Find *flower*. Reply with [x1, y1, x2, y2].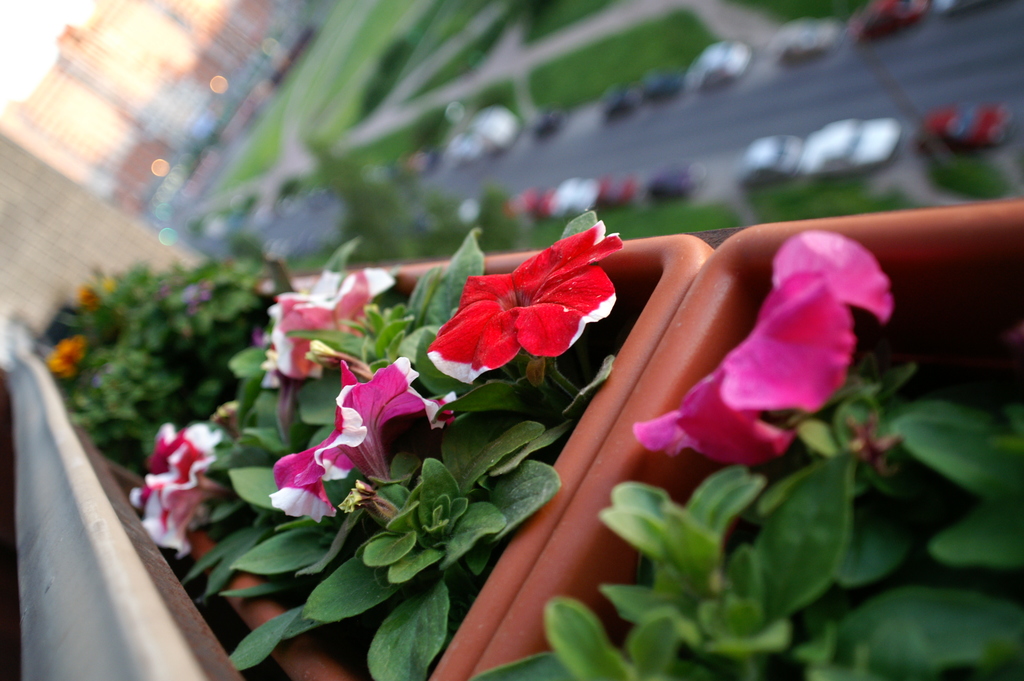
[266, 269, 394, 393].
